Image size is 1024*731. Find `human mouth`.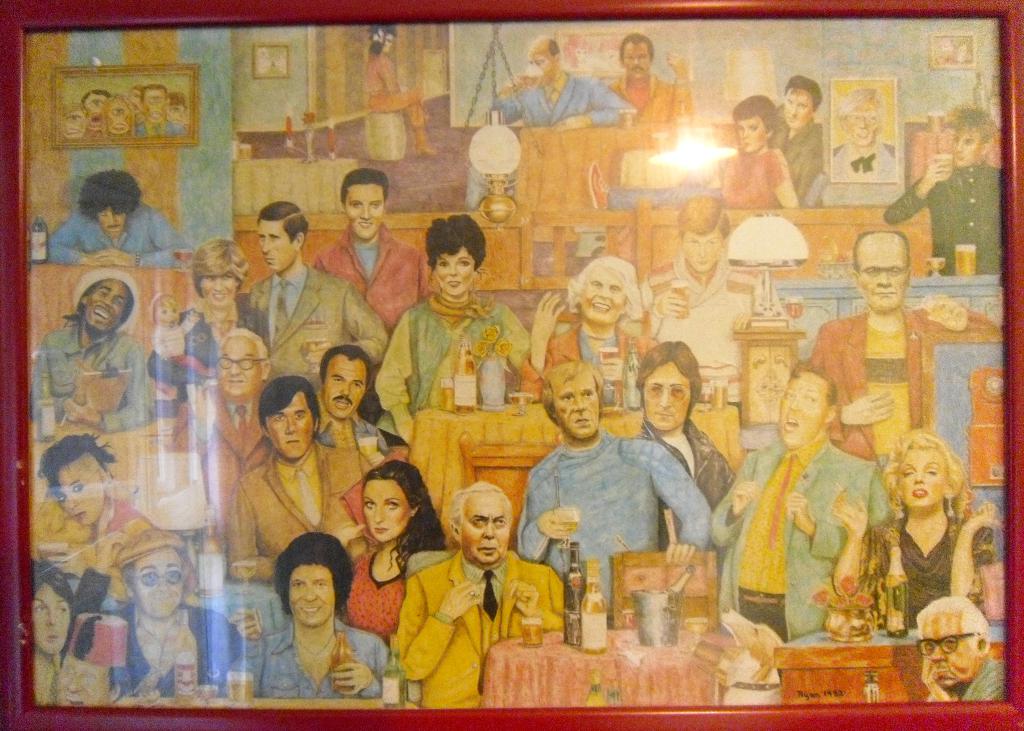
bbox=[477, 547, 497, 557].
